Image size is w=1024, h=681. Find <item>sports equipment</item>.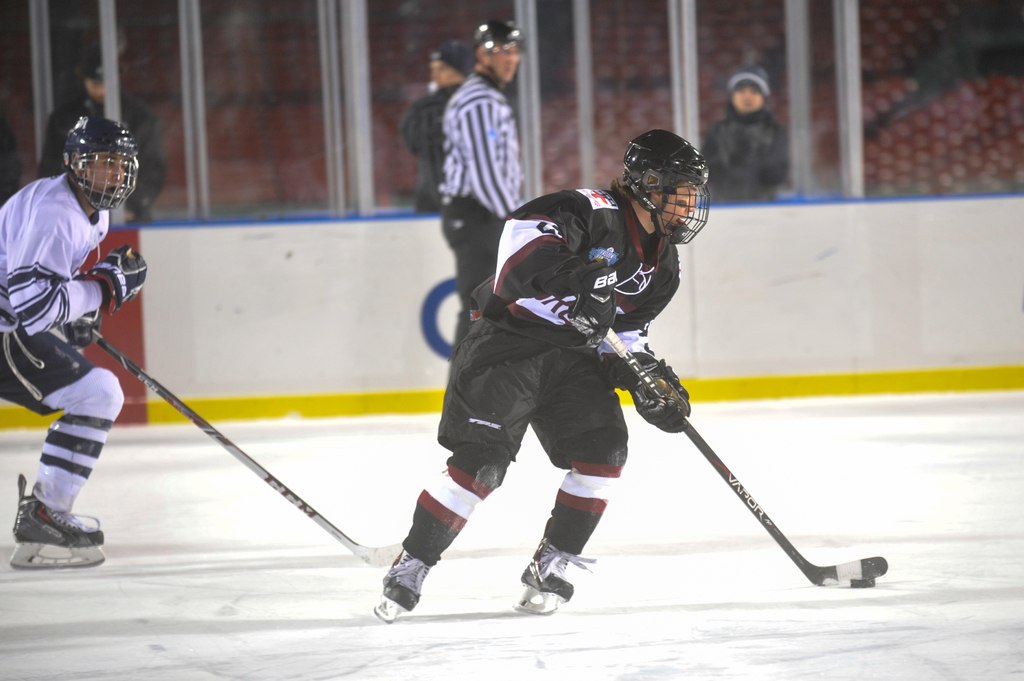
Rect(76, 242, 150, 312).
